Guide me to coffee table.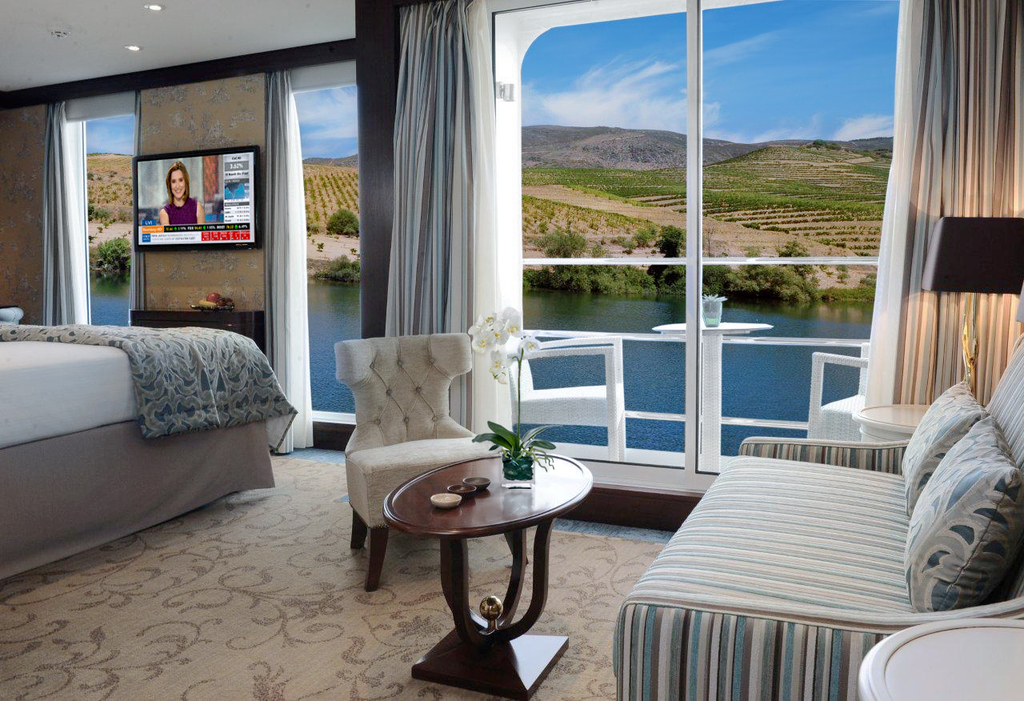
Guidance: bbox=[382, 456, 594, 699].
